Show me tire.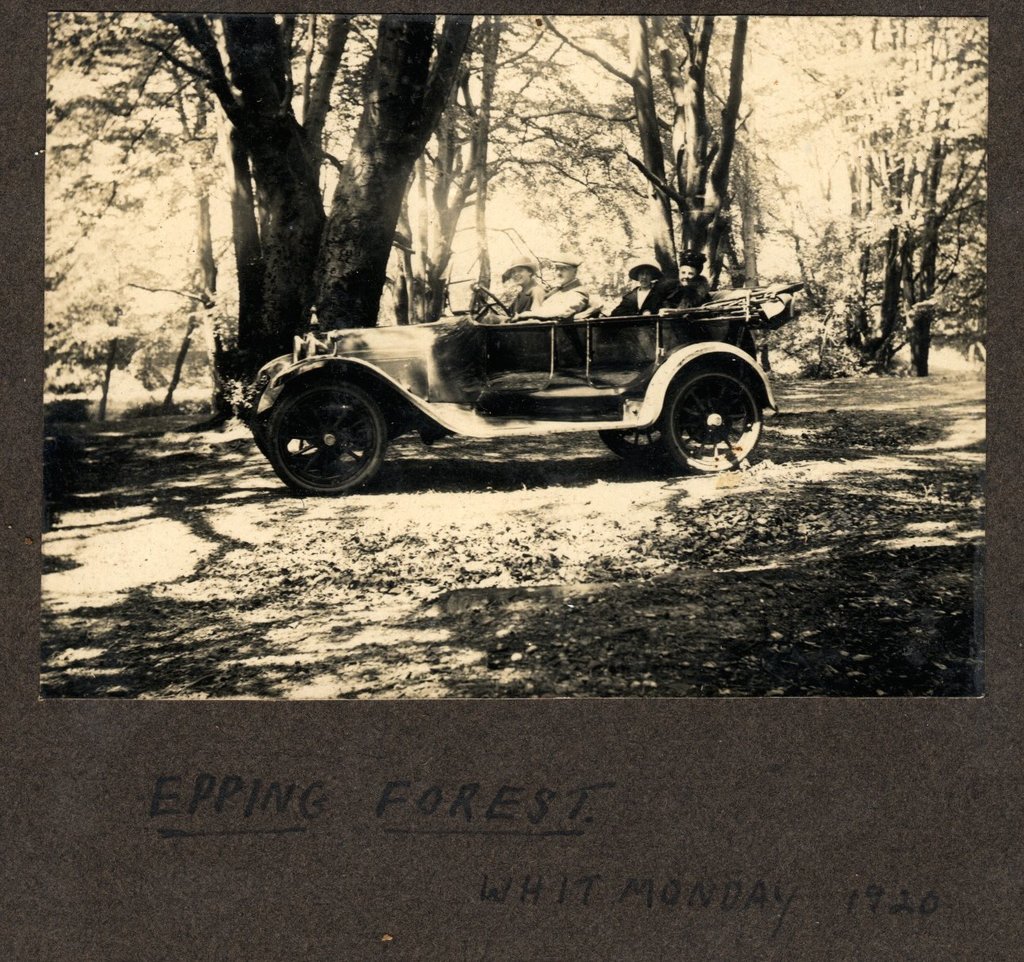
tire is here: region(595, 418, 669, 468).
